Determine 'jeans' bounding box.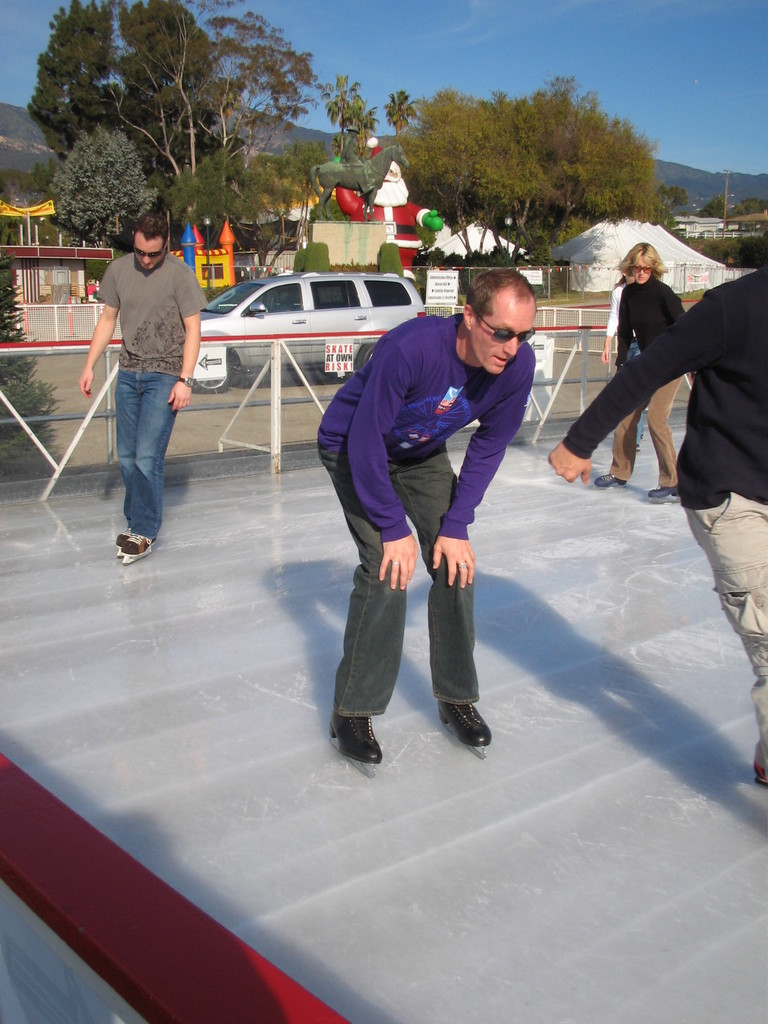
Determined: Rect(673, 493, 767, 760).
